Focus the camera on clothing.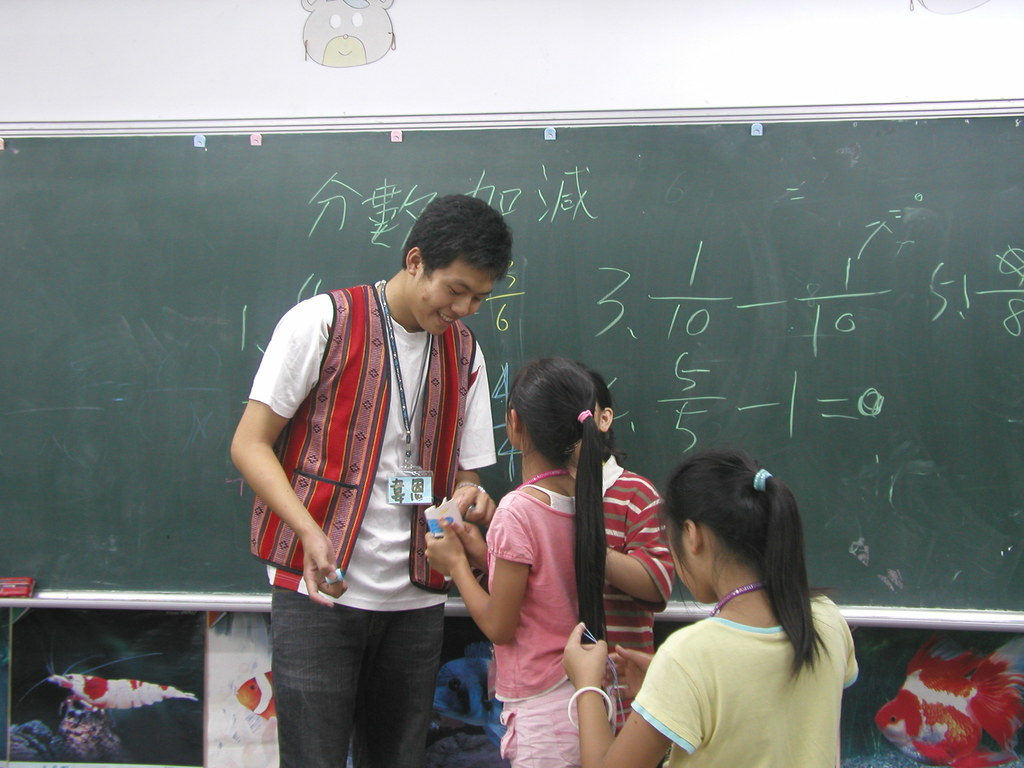
Focus region: select_region(249, 240, 503, 721).
